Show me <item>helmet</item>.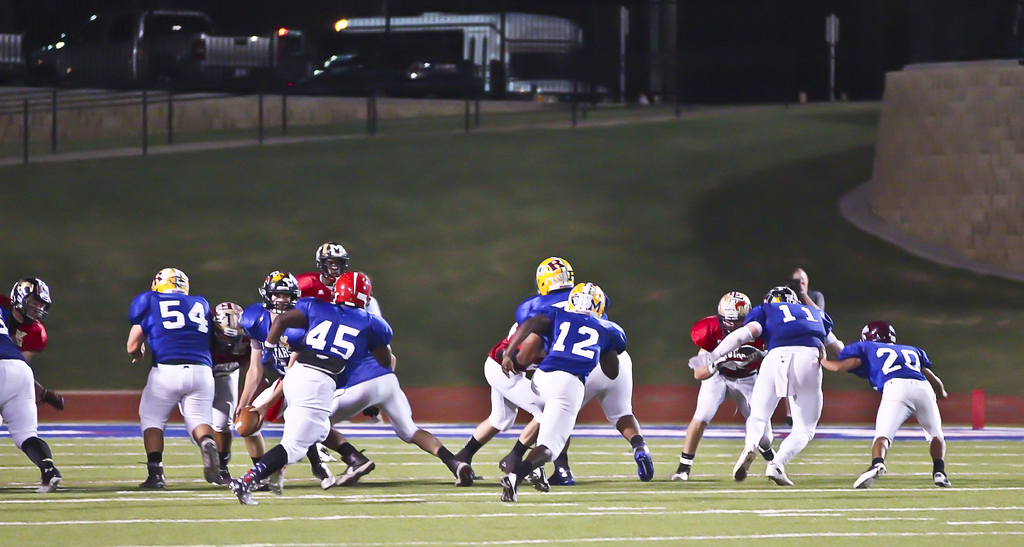
<item>helmet</item> is here: [146,270,193,302].
